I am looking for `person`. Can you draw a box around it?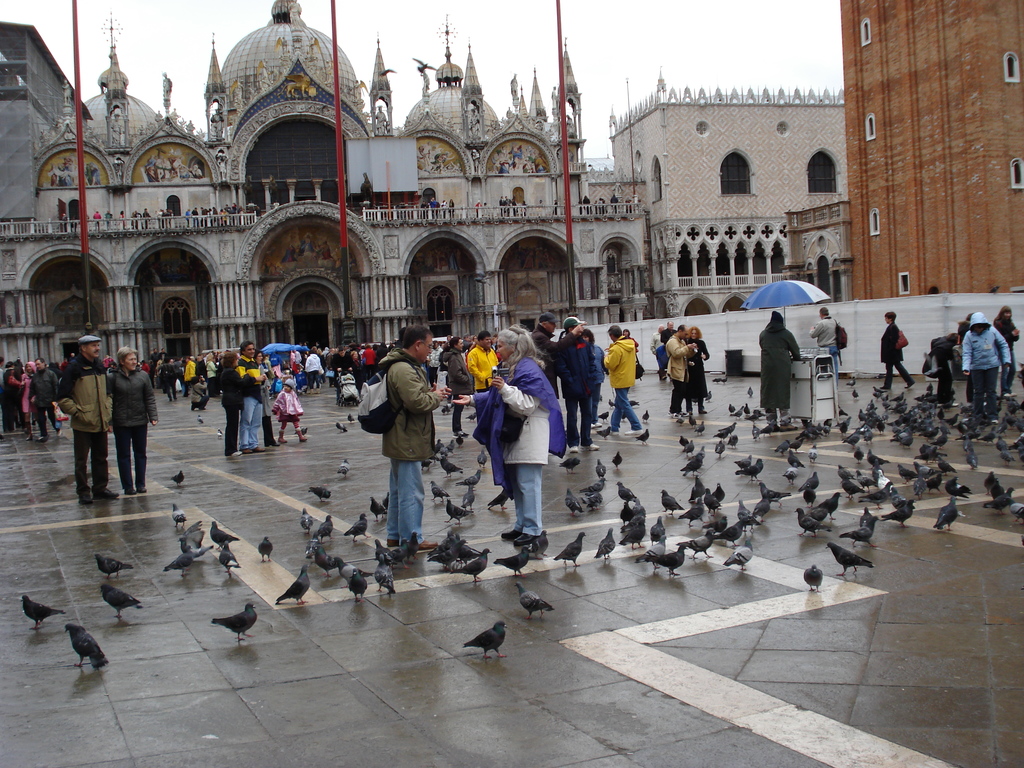
Sure, the bounding box is {"x1": 329, "y1": 337, "x2": 388, "y2": 405}.
